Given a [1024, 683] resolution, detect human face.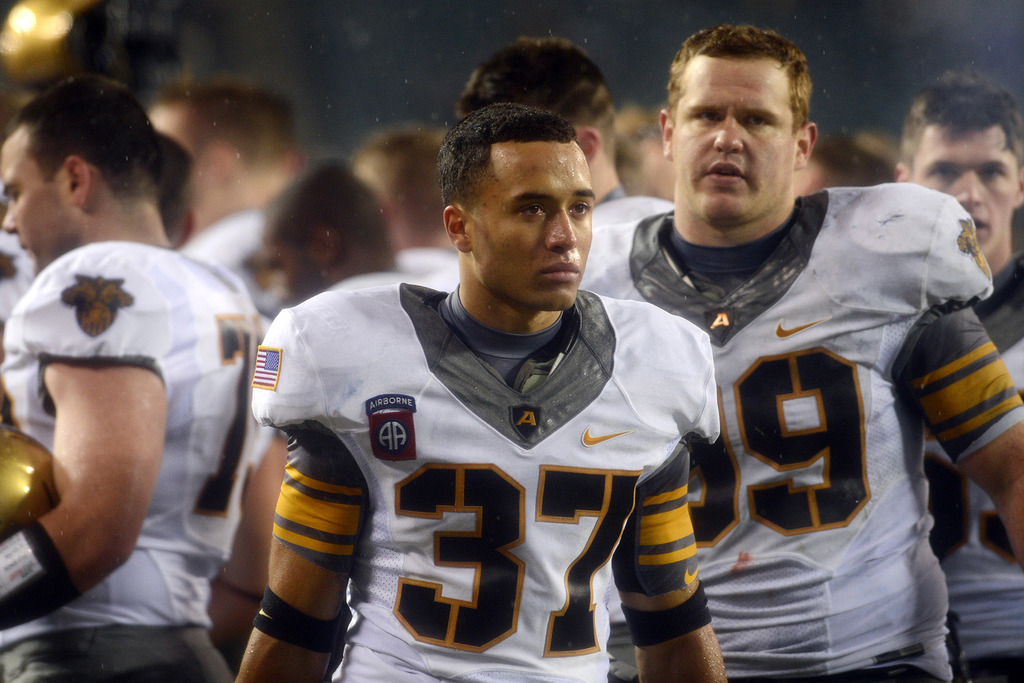
<box>0,125,77,265</box>.
